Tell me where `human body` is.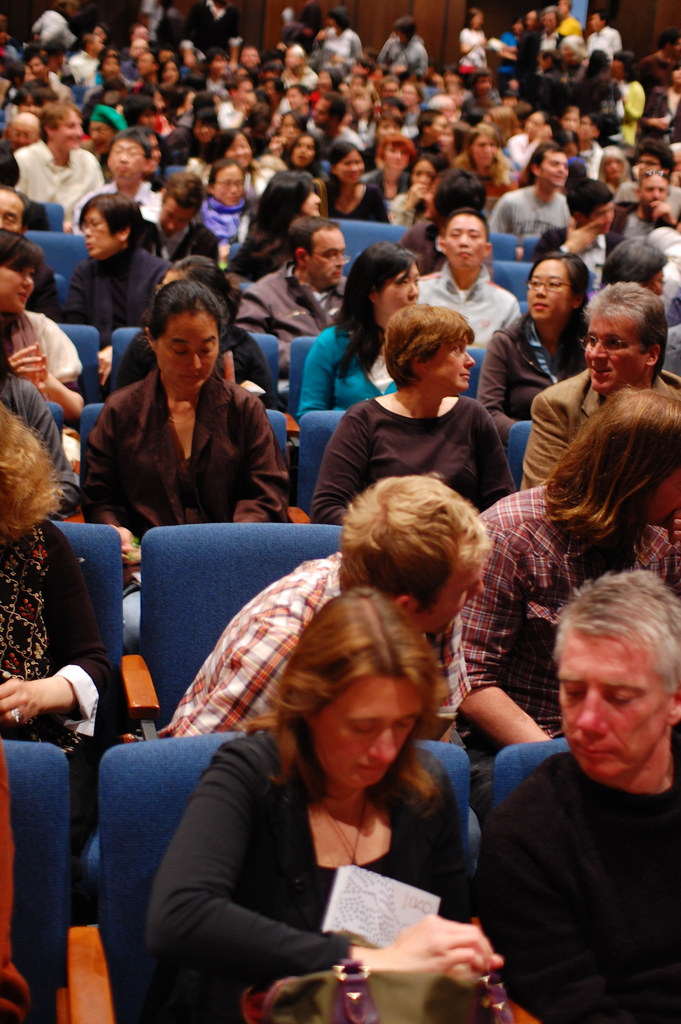
`human body` is at [486, 147, 563, 234].
